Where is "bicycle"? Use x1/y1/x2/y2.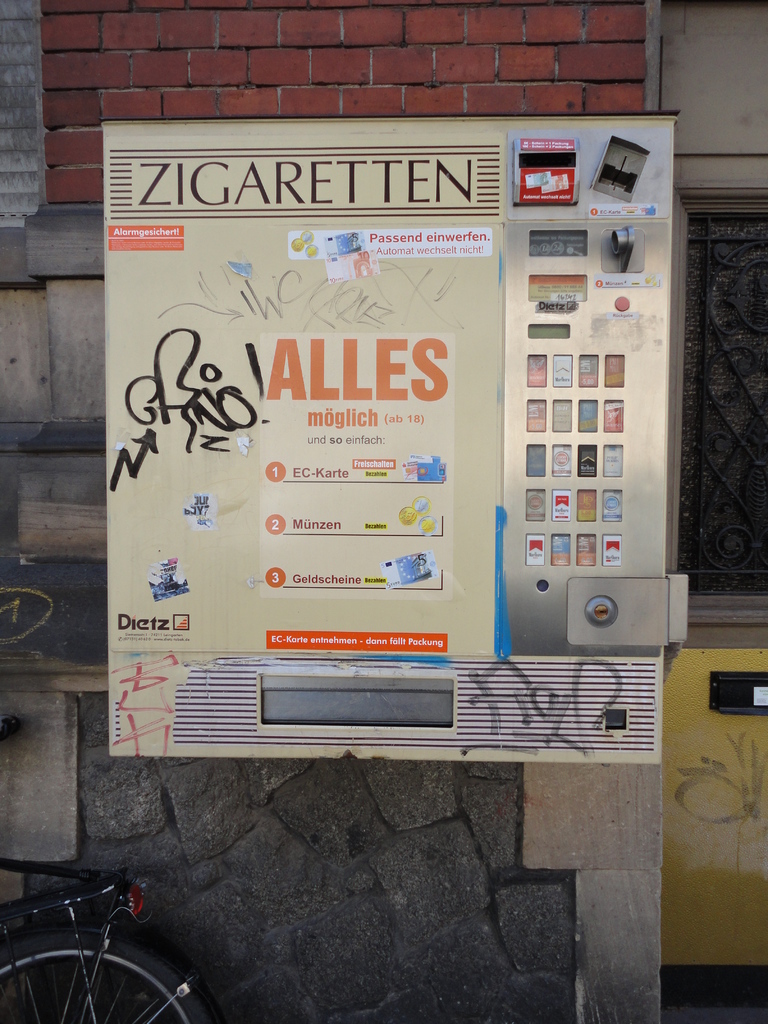
0/877/212/1023.
